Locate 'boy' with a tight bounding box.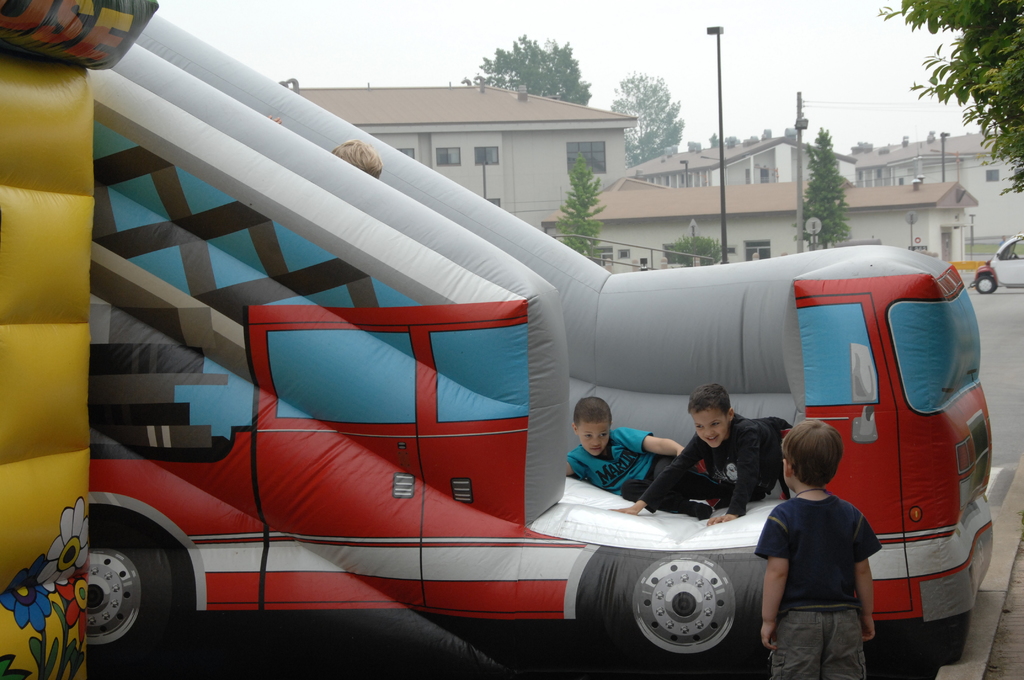
609/384/792/526.
